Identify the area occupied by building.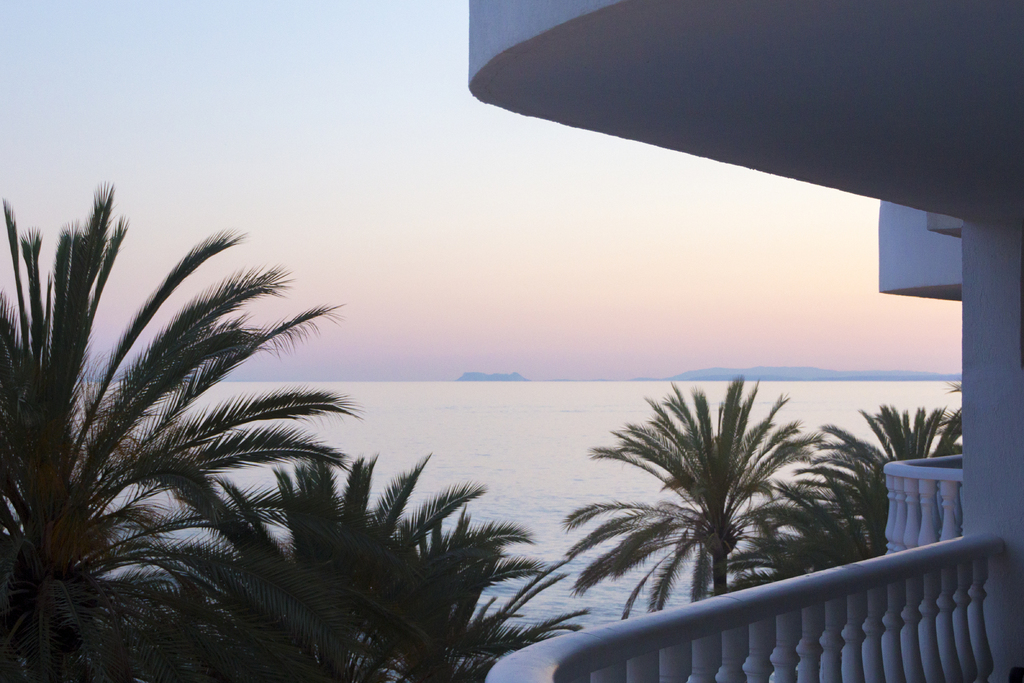
Area: x1=467, y1=0, x2=1023, y2=682.
